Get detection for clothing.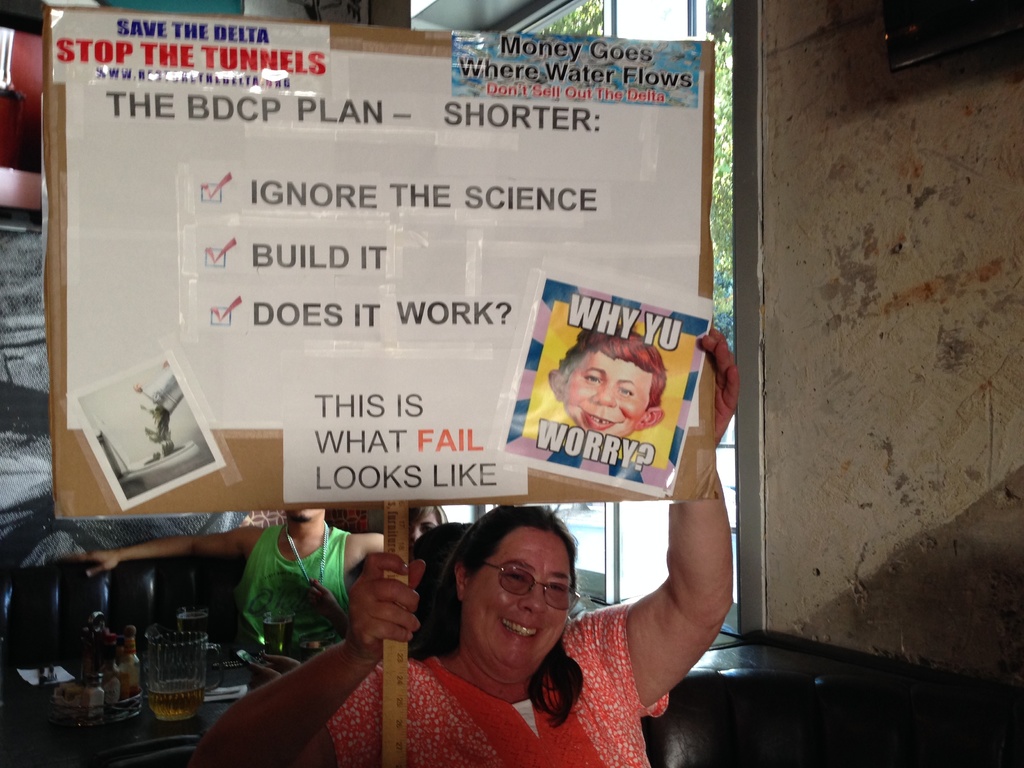
Detection: select_region(214, 524, 357, 681).
